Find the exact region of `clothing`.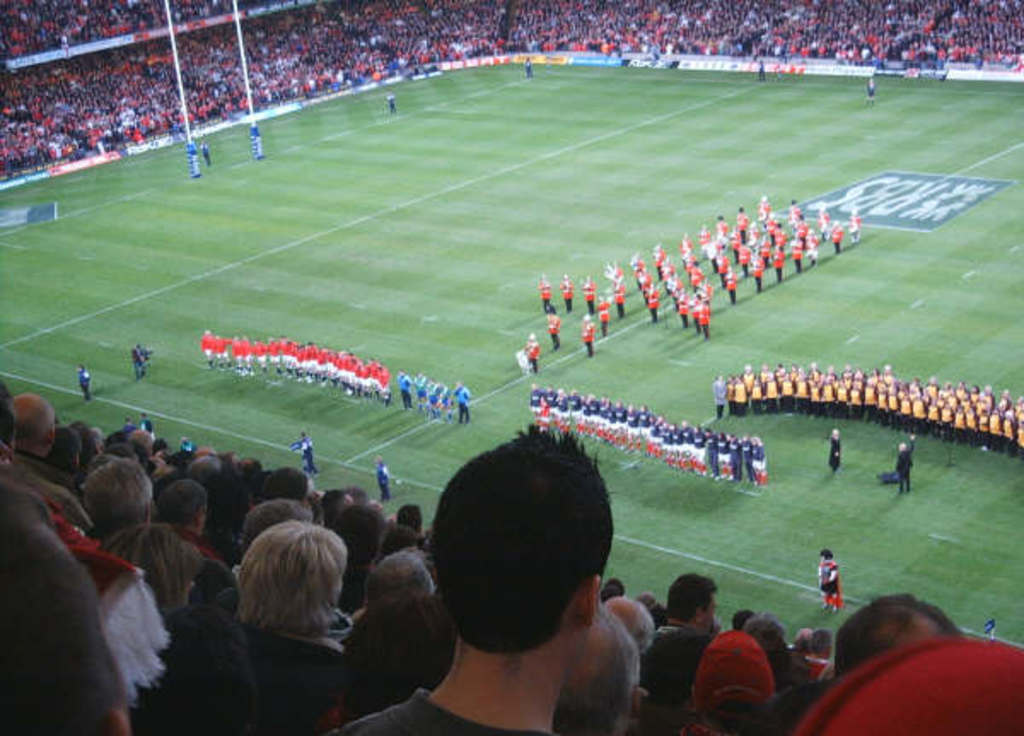
Exact region: l=751, t=437, r=771, b=485.
